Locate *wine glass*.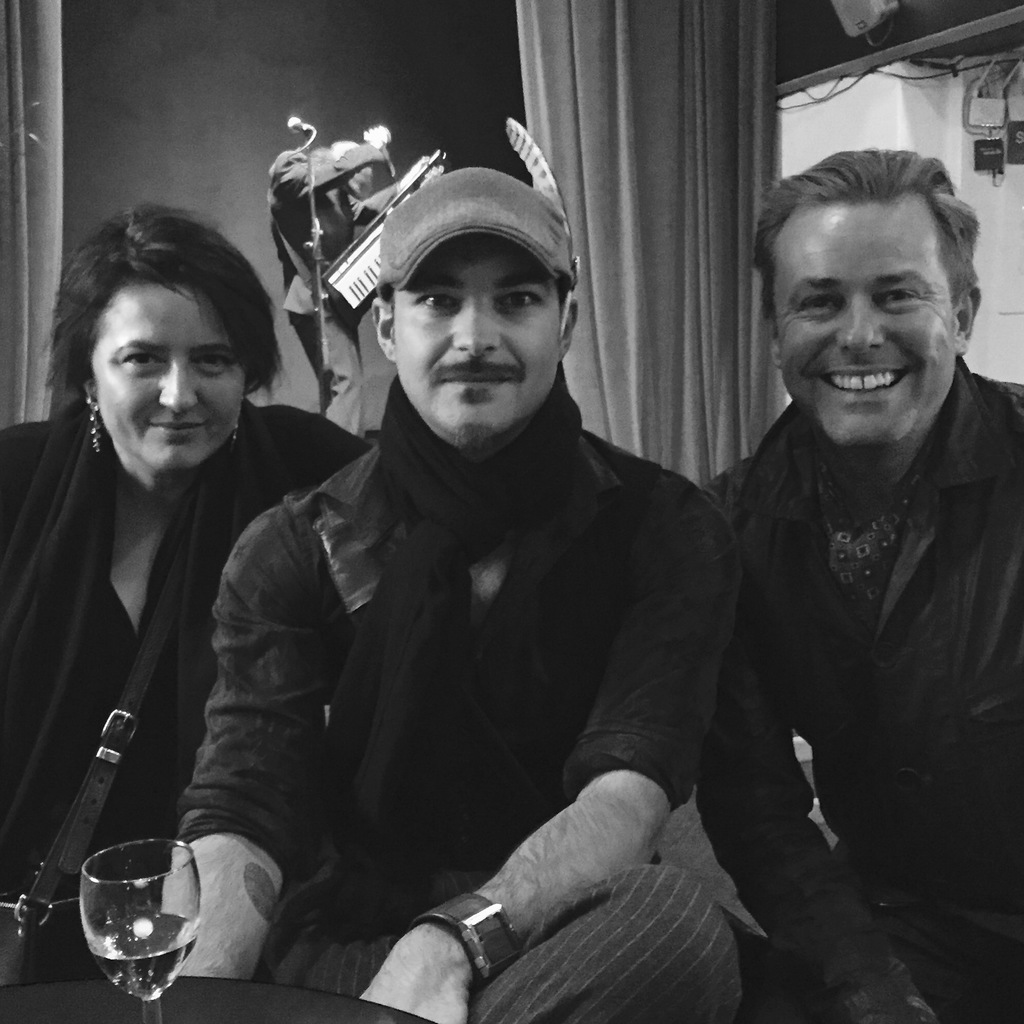
Bounding box: box(79, 844, 198, 1020).
